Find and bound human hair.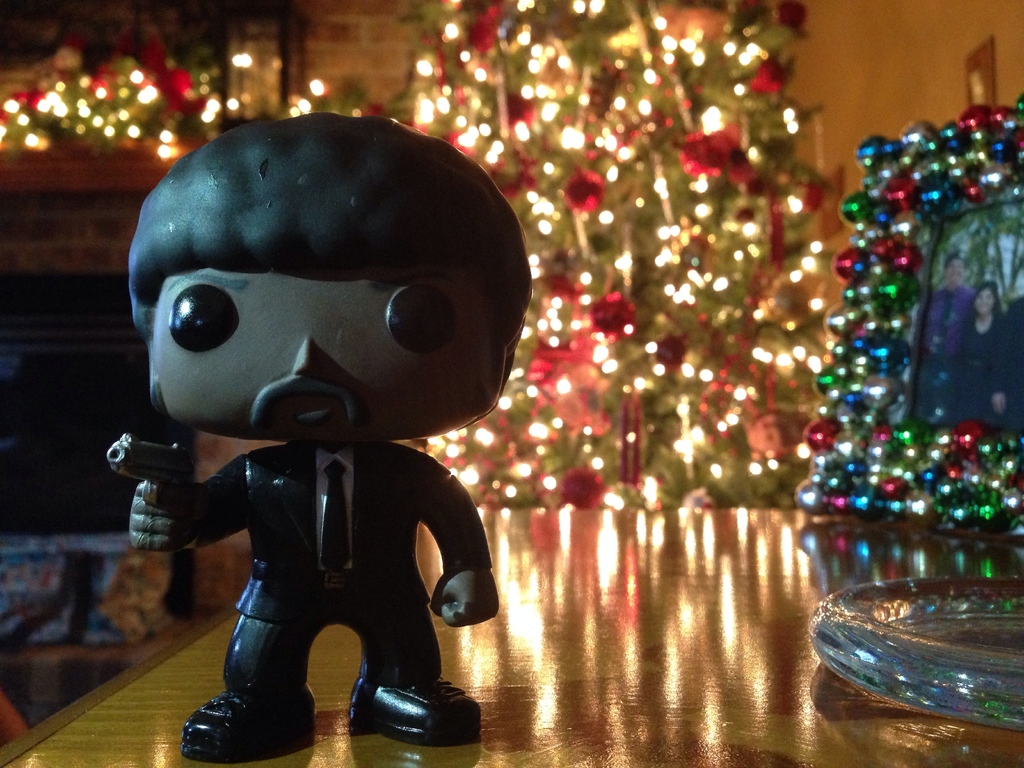
Bound: Rect(139, 163, 504, 408).
